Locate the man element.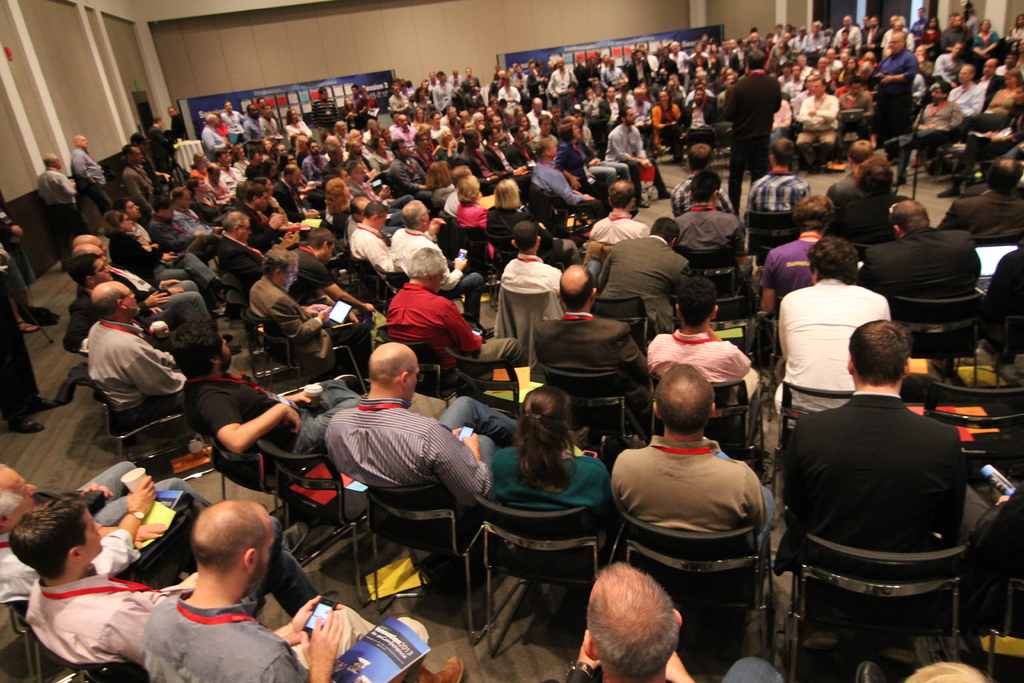
Element bbox: {"left": 246, "top": 248, "right": 373, "bottom": 379}.
